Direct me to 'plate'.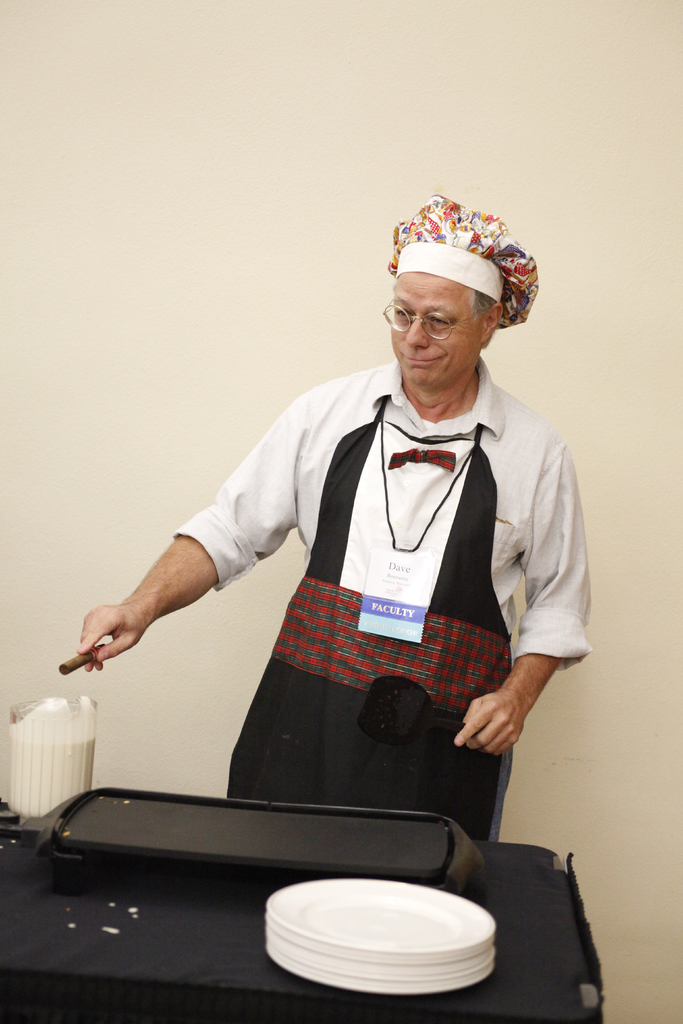
Direction: BBox(240, 885, 489, 984).
